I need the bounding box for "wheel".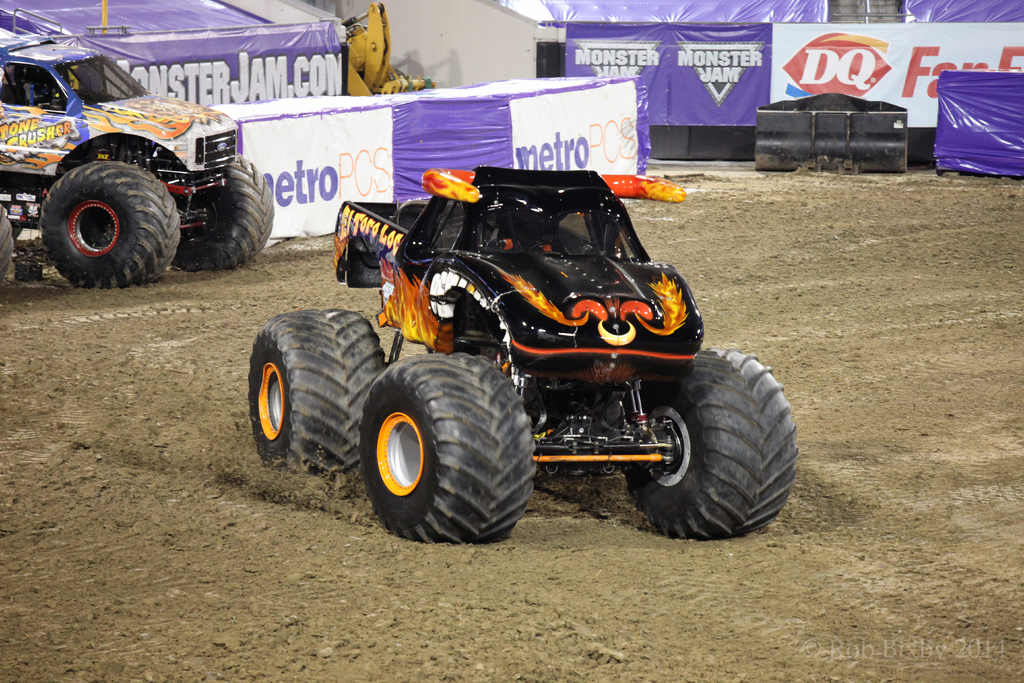
Here it is: box=[172, 153, 273, 270].
